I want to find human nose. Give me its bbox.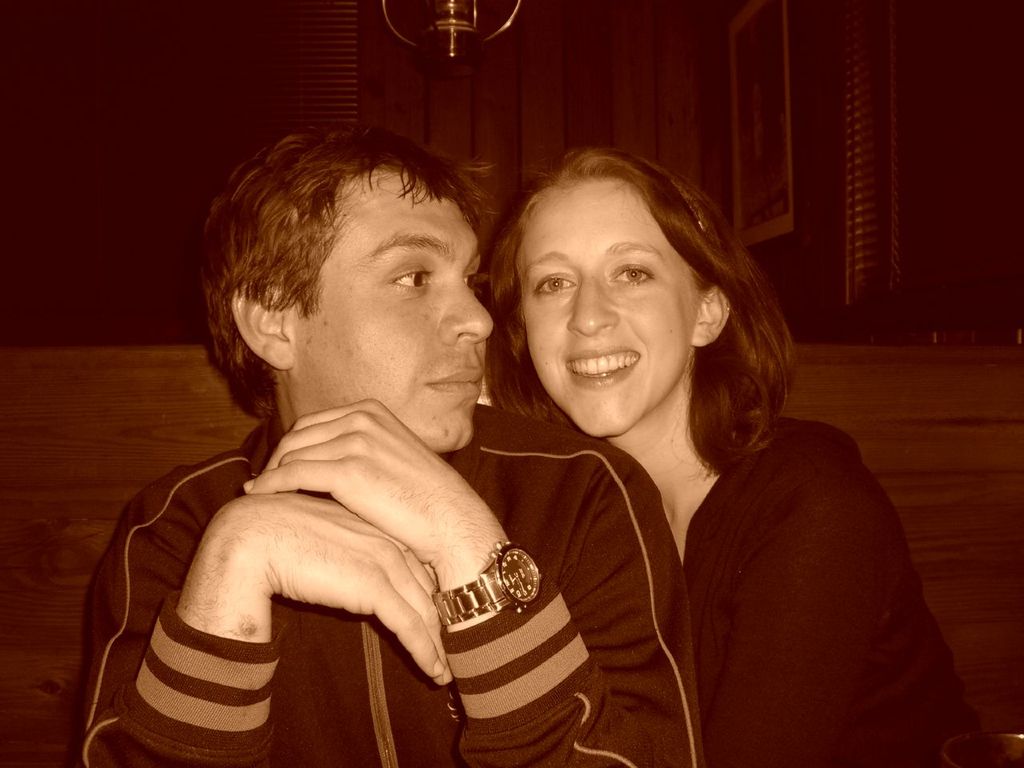
437/271/497/351.
